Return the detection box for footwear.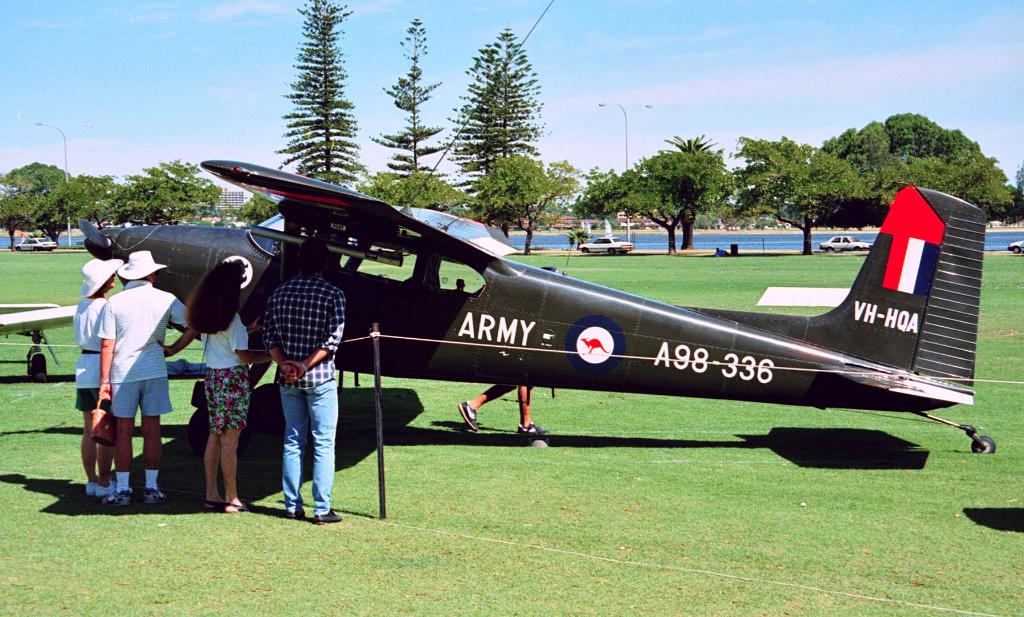
314,508,346,527.
